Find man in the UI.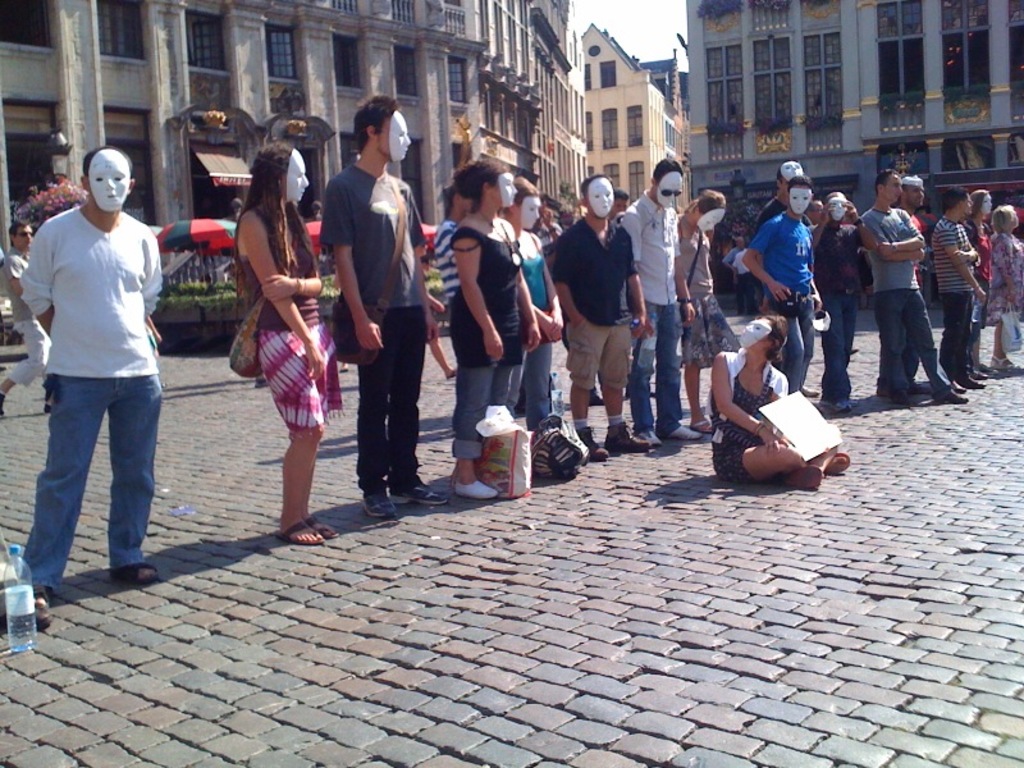
UI element at pyautogui.locateOnScreen(737, 177, 820, 396).
